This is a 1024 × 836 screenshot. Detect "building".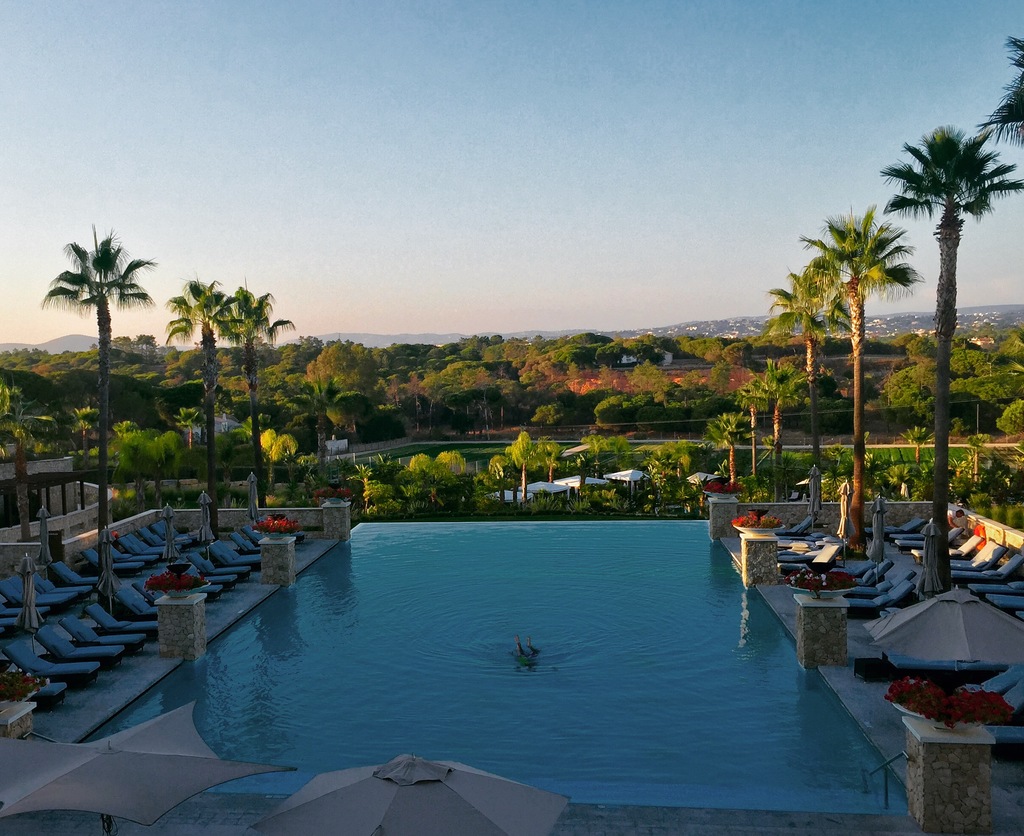
crop(187, 417, 240, 438).
